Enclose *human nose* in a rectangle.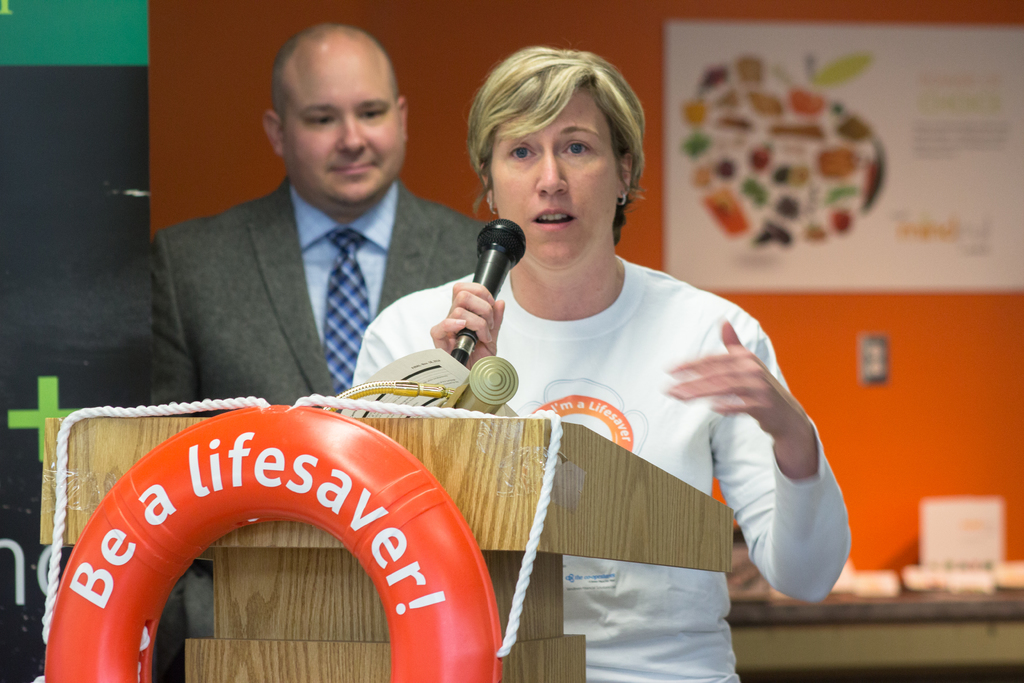
<bbox>532, 150, 564, 197</bbox>.
